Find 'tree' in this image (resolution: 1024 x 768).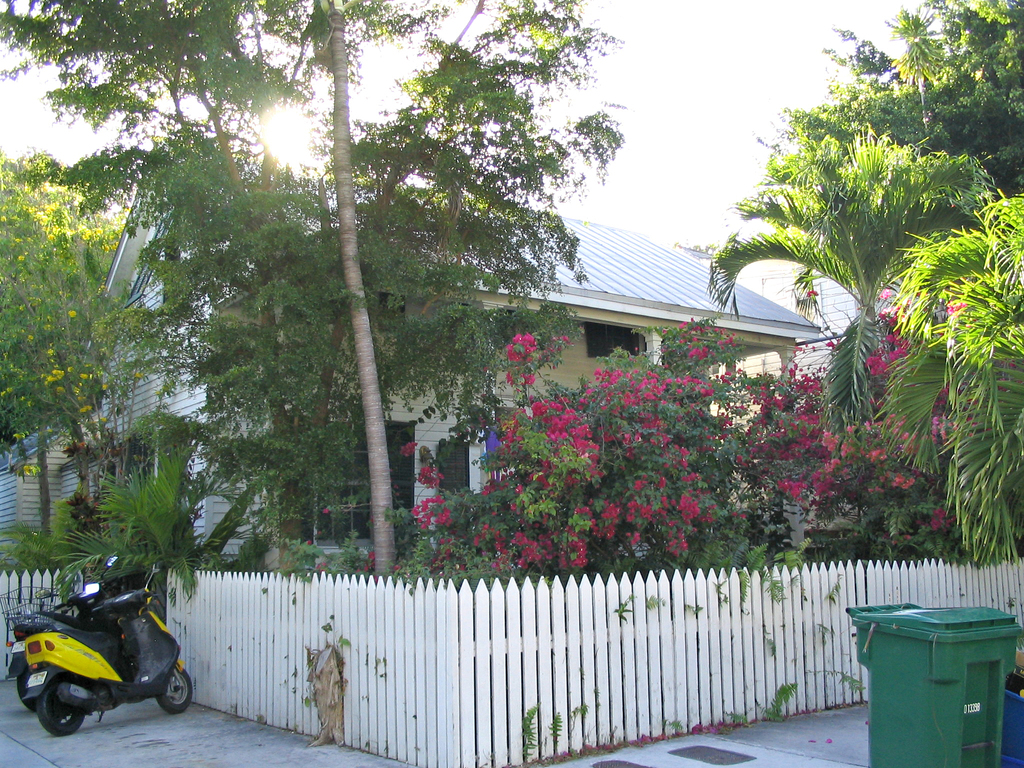
l=0, t=0, r=630, b=574.
